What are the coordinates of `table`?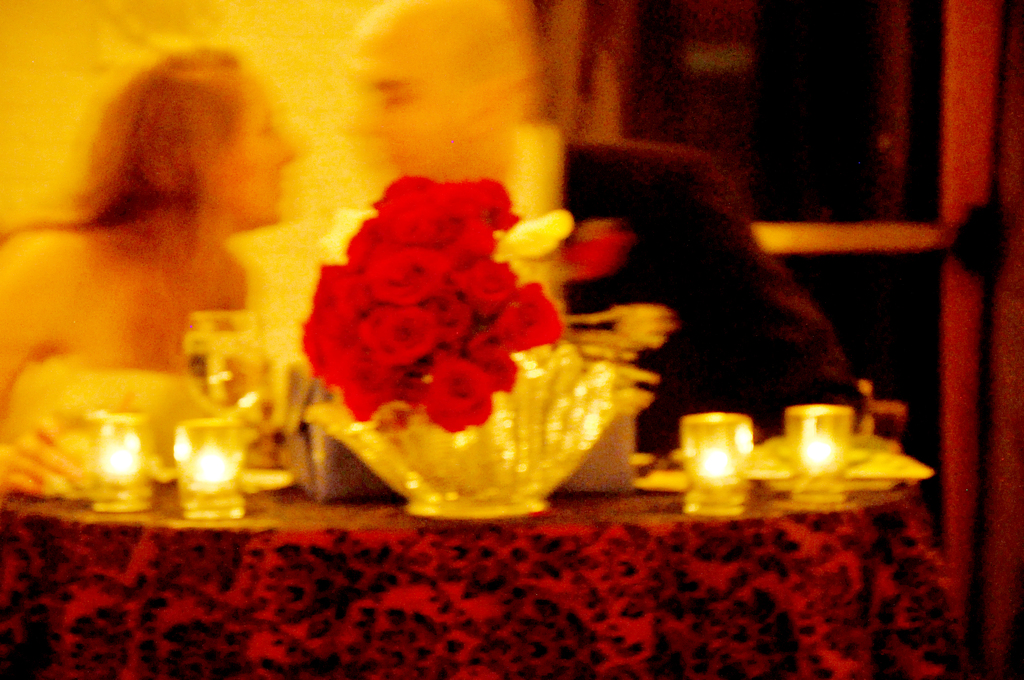
bbox(0, 451, 960, 679).
